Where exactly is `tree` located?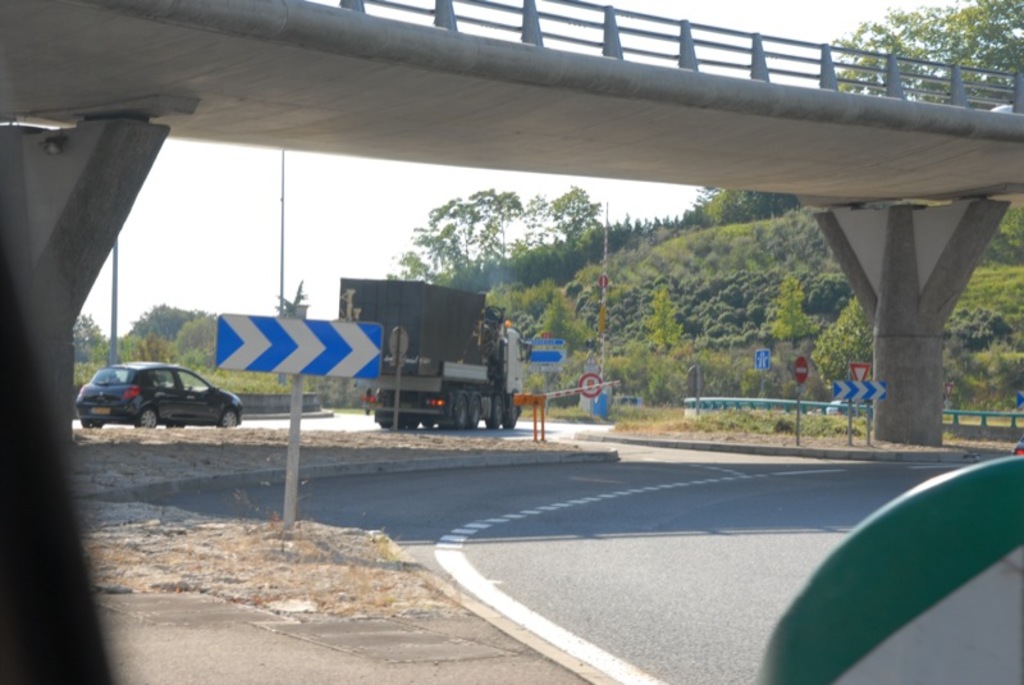
Its bounding box is box(402, 197, 614, 289).
